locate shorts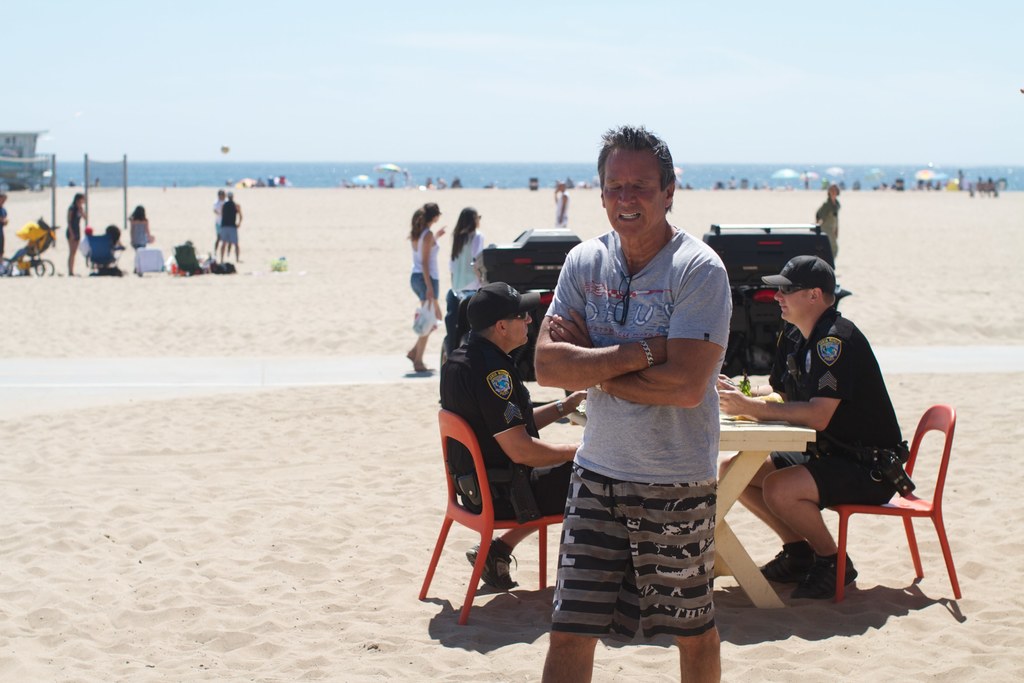
68/229/80/241
